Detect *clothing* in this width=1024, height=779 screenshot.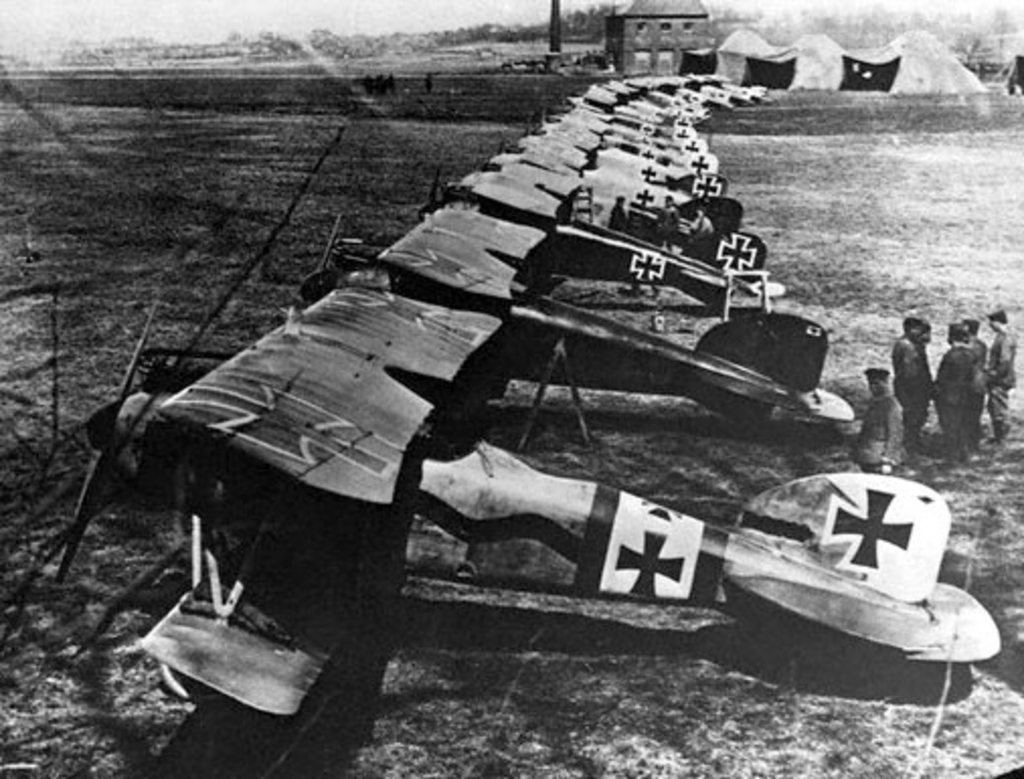
Detection: (850,386,899,469).
